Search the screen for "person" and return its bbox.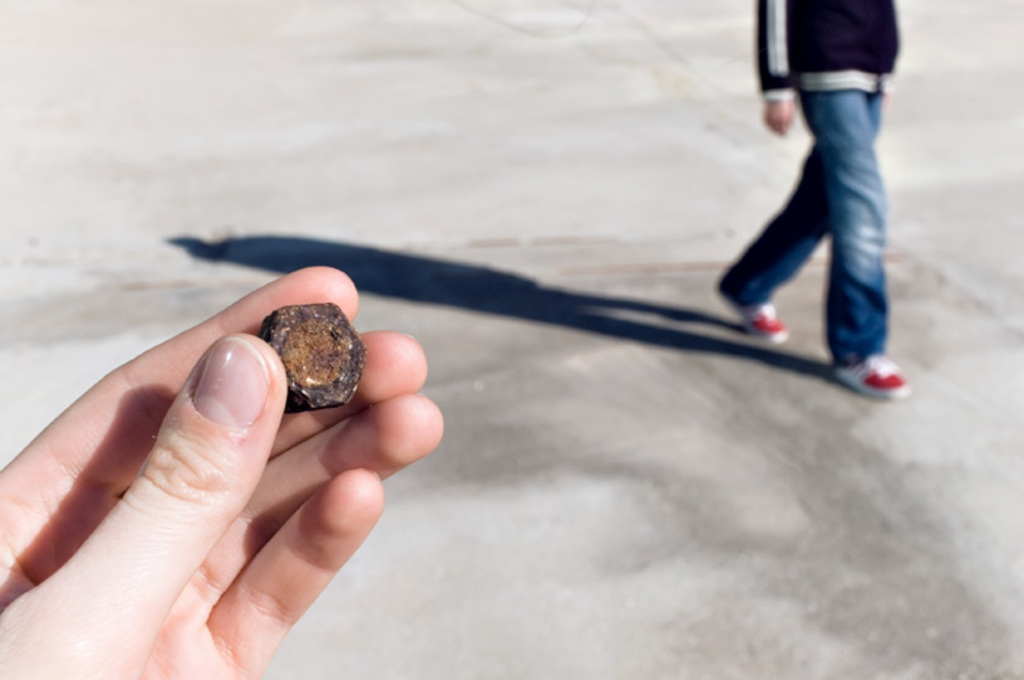
Found: locate(0, 263, 445, 679).
